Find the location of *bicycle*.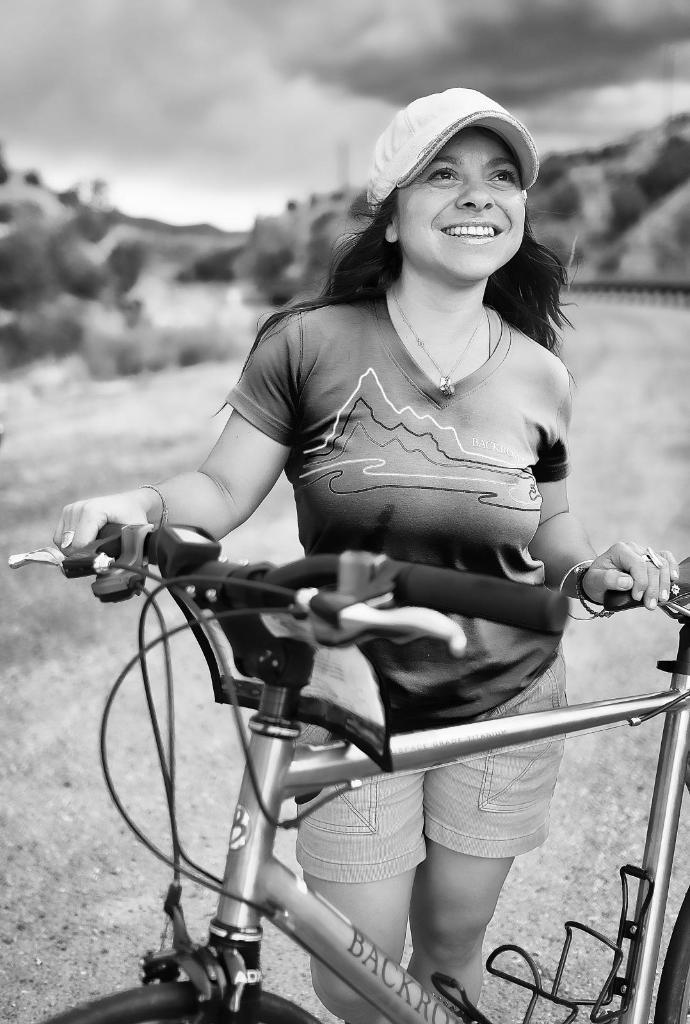
Location: {"left": 28, "top": 469, "right": 655, "bottom": 1023}.
